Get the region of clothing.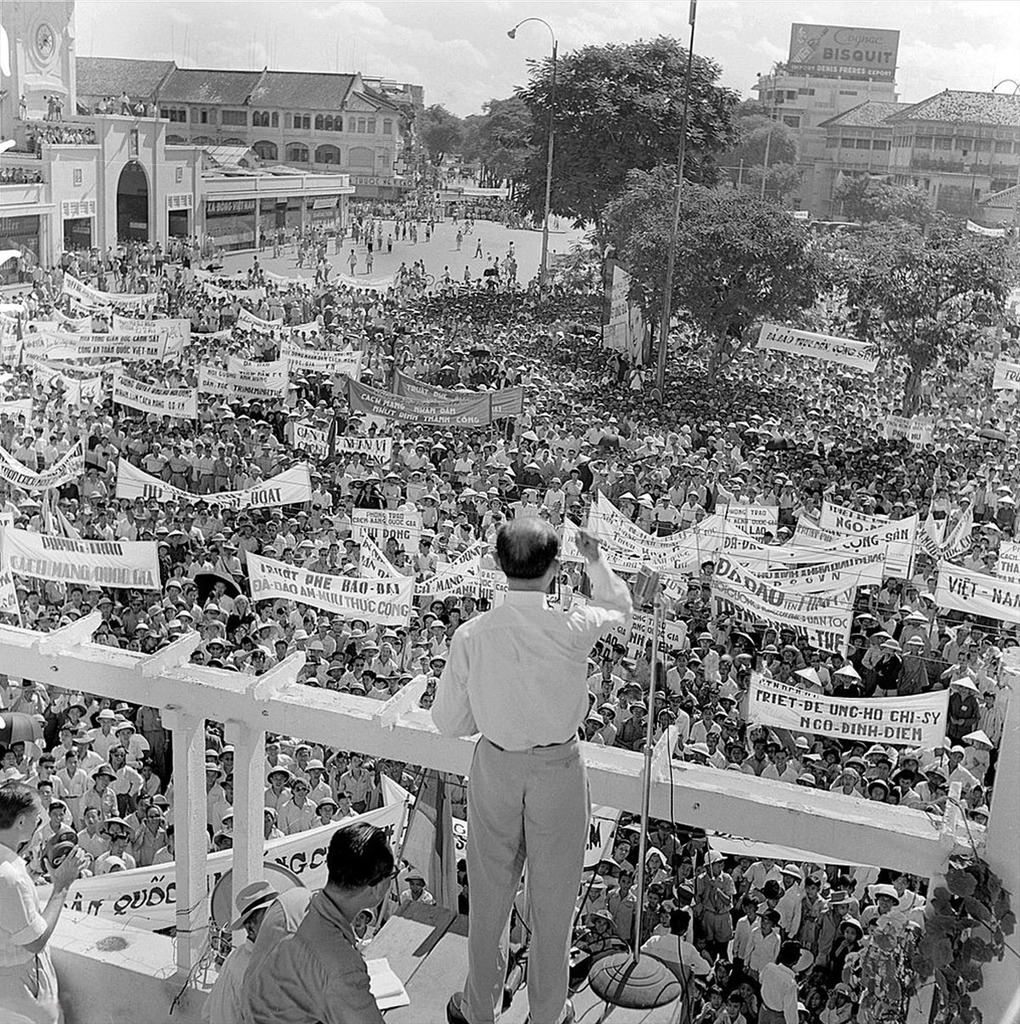
{"x1": 226, "y1": 881, "x2": 390, "y2": 1023}.
